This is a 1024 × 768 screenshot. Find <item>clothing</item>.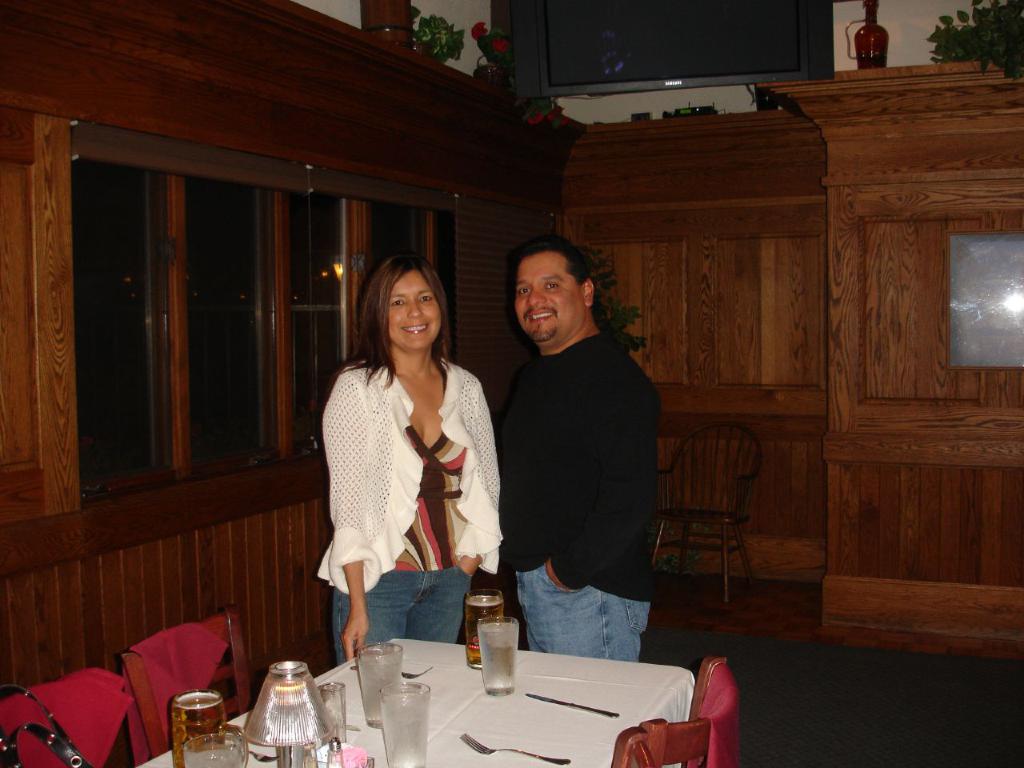
Bounding box: left=318, top=357, right=500, bottom=665.
